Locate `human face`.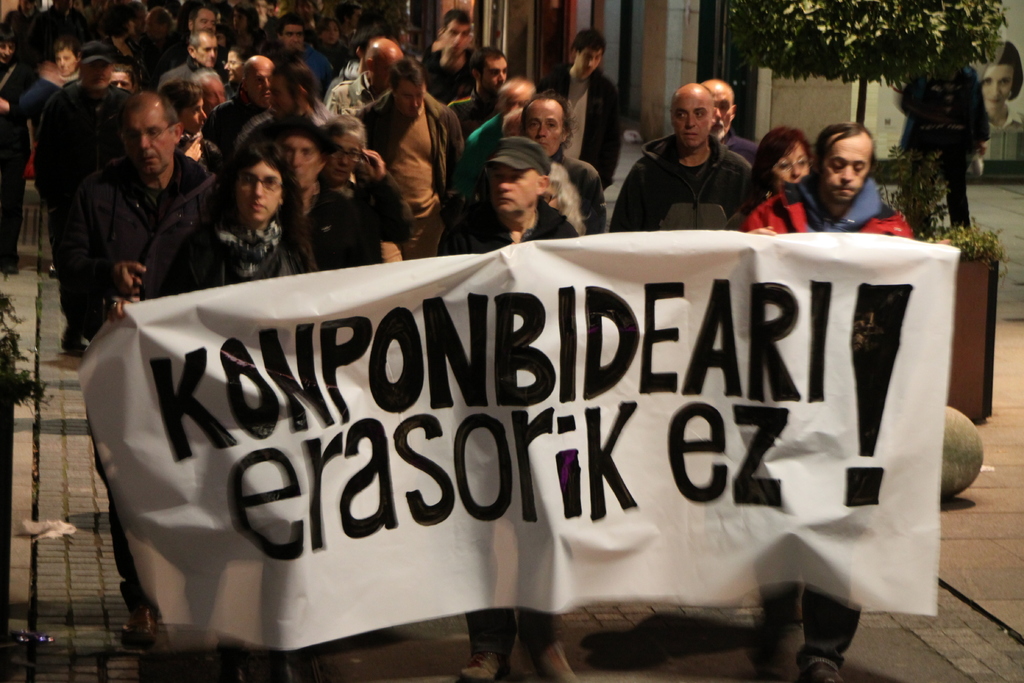
Bounding box: crop(285, 24, 303, 56).
